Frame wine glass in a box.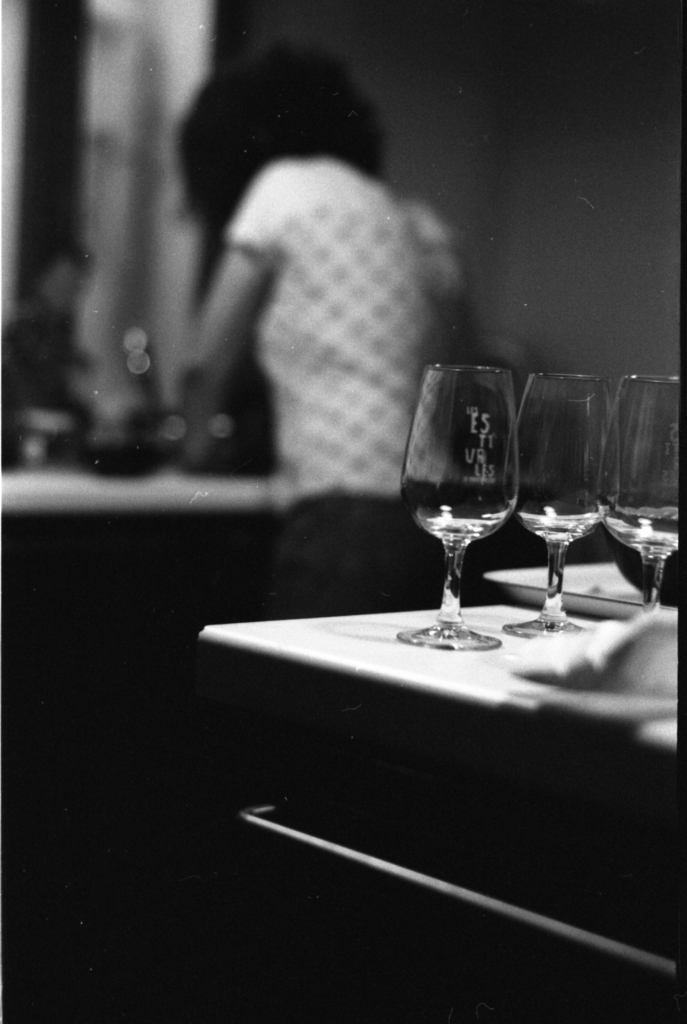
pyautogui.locateOnScreen(504, 372, 625, 643).
